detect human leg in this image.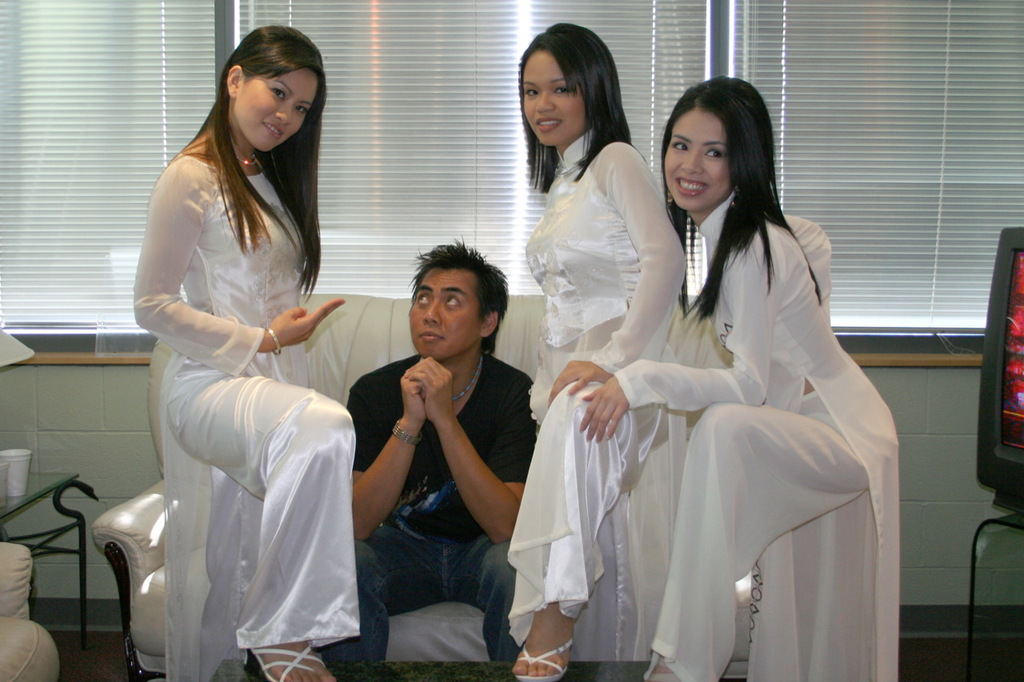
Detection: [left=450, top=529, right=514, bottom=661].
